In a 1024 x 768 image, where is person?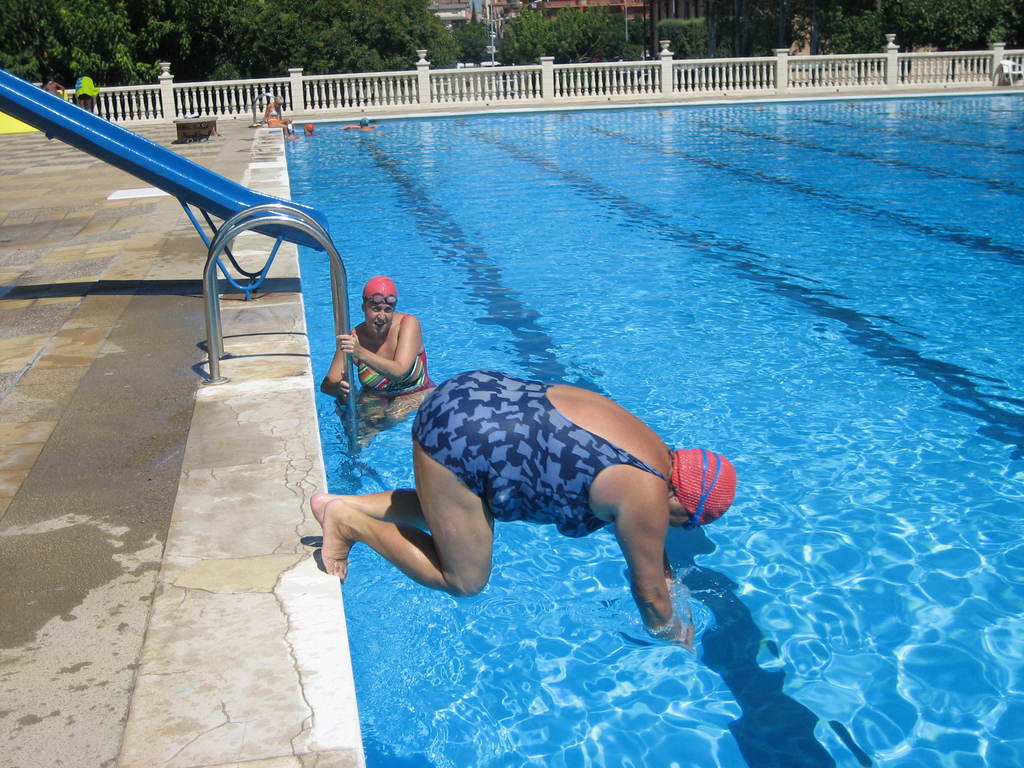
bbox=[335, 253, 406, 423].
